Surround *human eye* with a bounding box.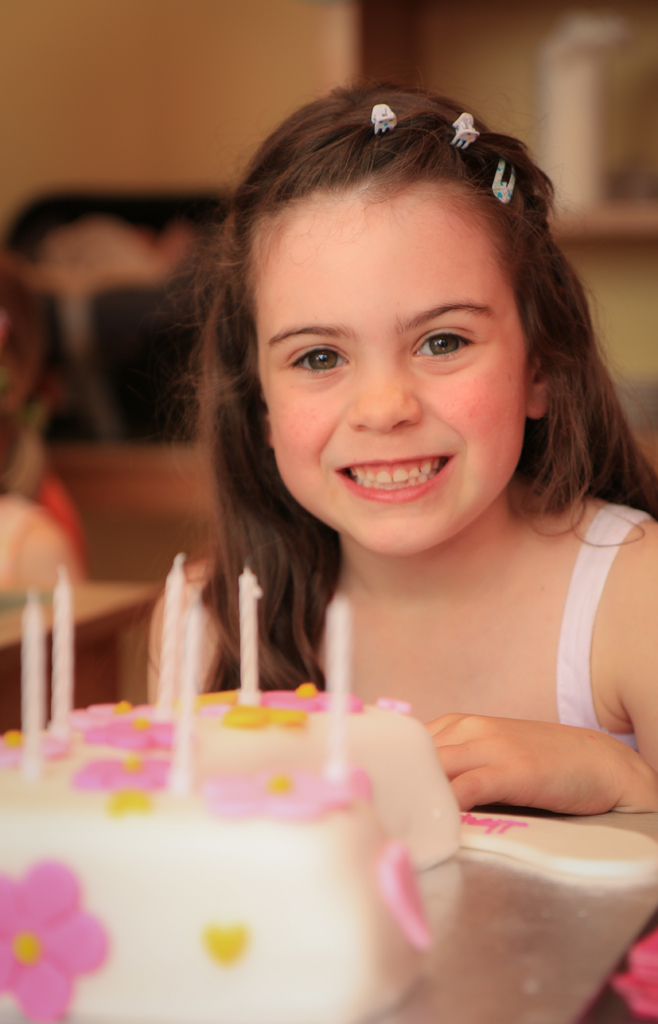
{"x1": 274, "y1": 342, "x2": 353, "y2": 378}.
